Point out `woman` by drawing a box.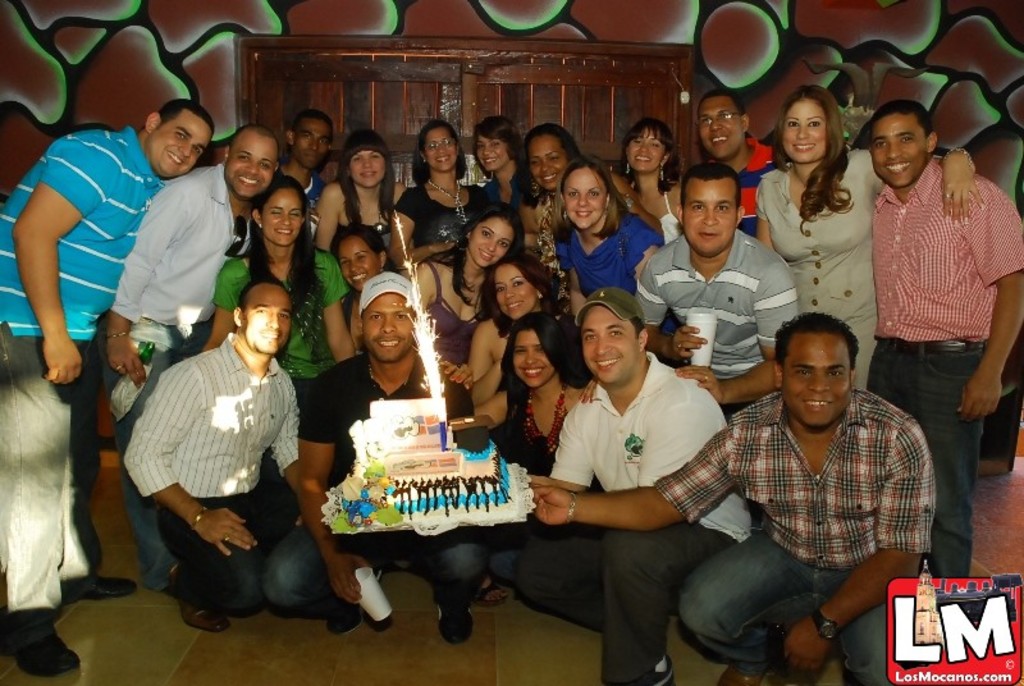
bbox=[474, 118, 525, 224].
